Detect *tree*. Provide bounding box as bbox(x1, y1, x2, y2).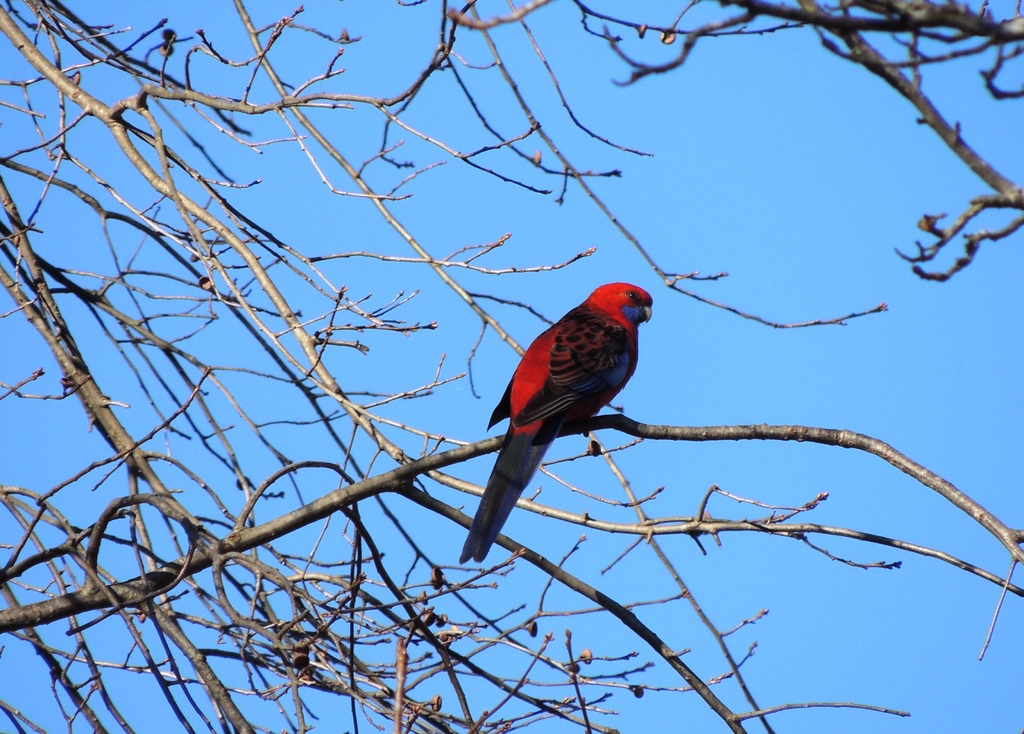
bbox(0, 0, 1023, 733).
